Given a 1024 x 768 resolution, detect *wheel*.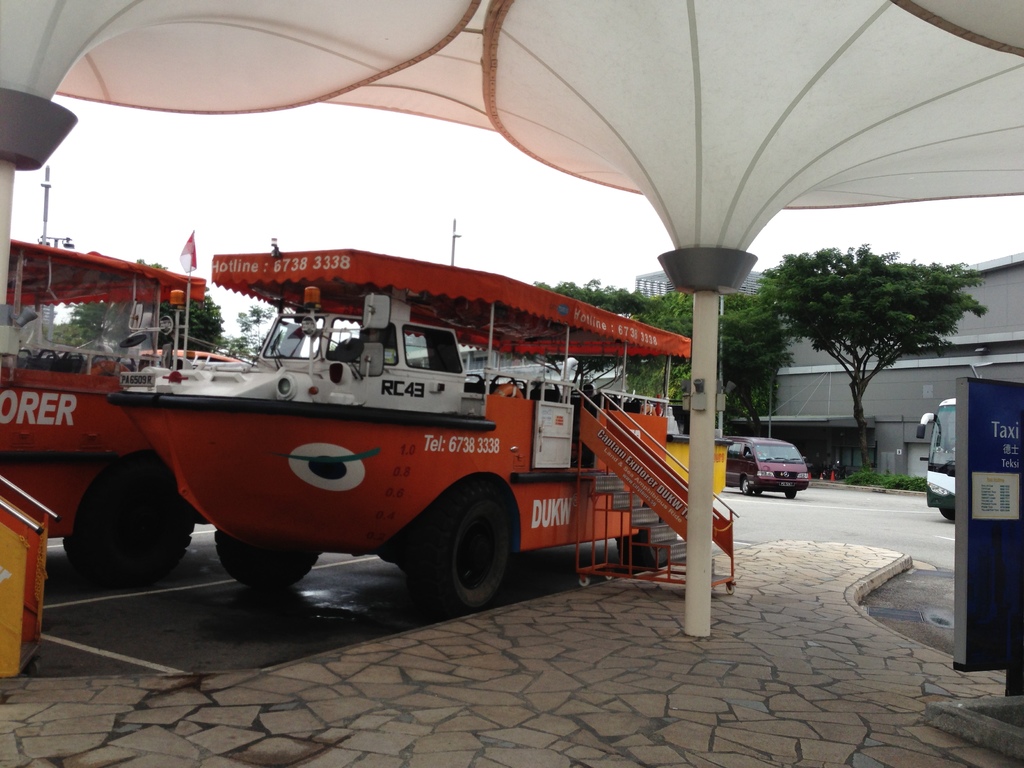
x1=67, y1=464, x2=193, y2=580.
